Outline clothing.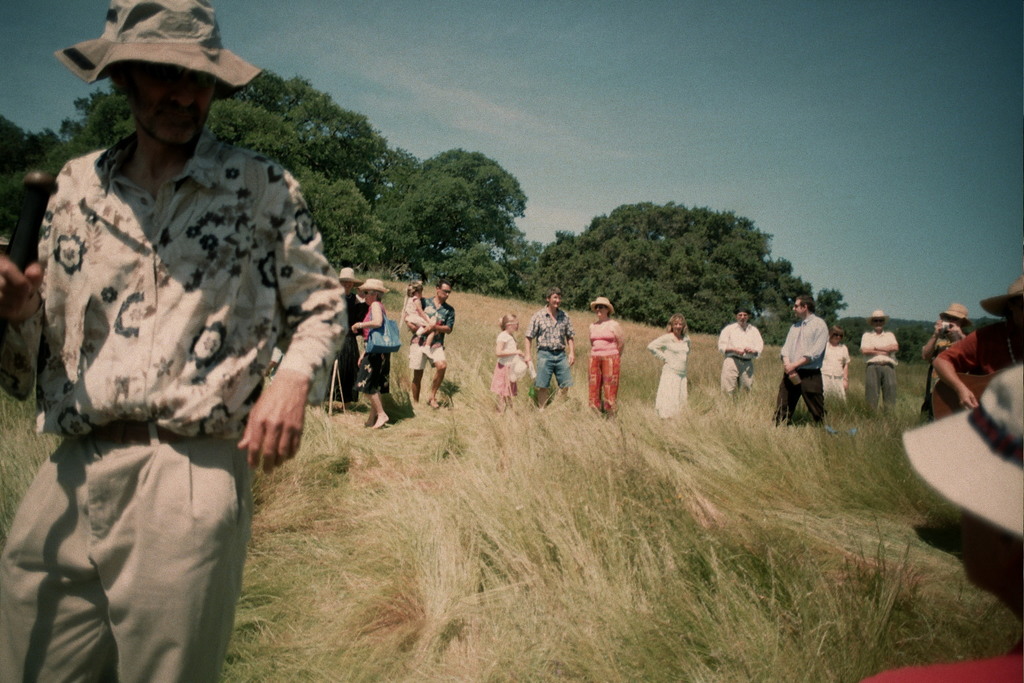
Outline: 649 334 693 425.
